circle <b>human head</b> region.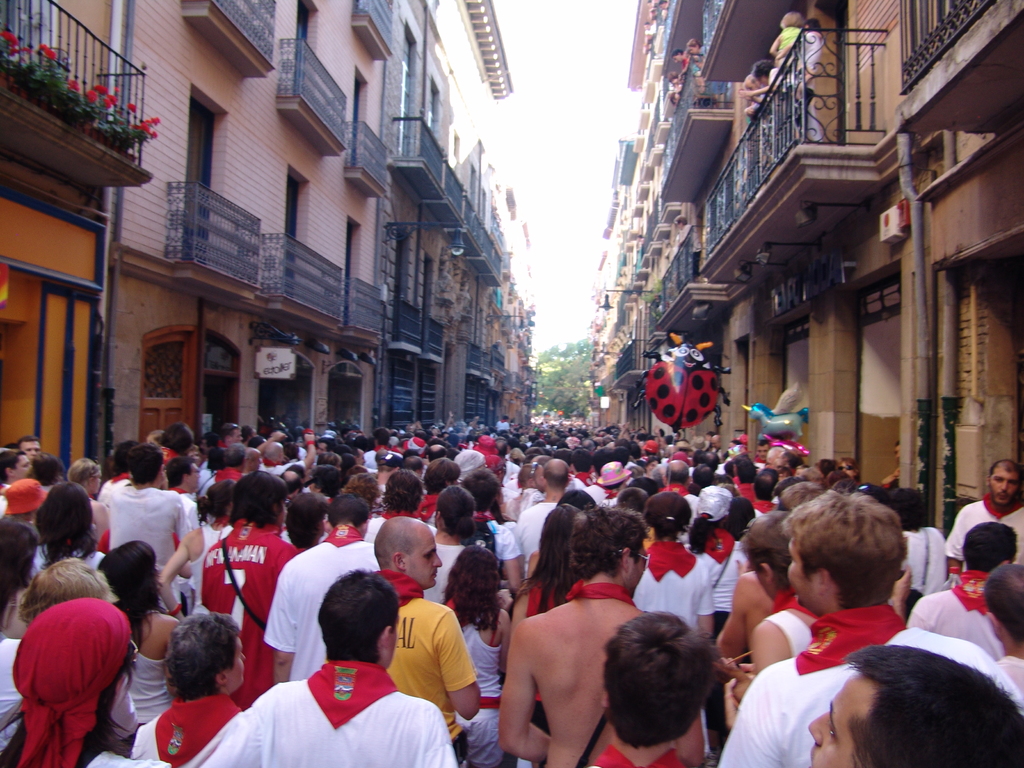
Region: x1=831, y1=652, x2=1019, y2=765.
